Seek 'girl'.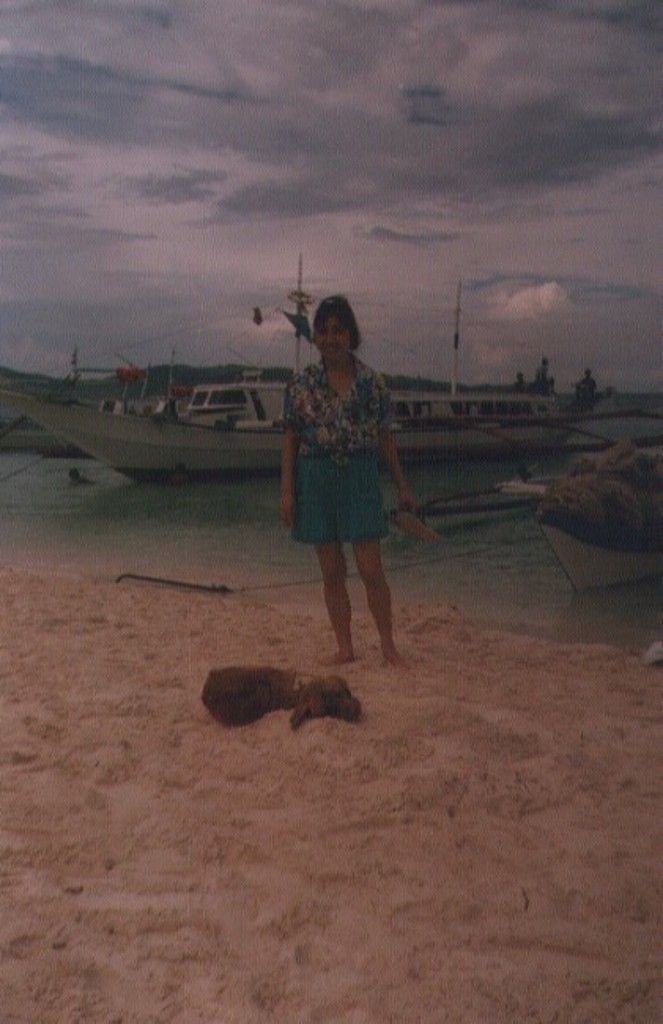
Rect(285, 296, 420, 668).
